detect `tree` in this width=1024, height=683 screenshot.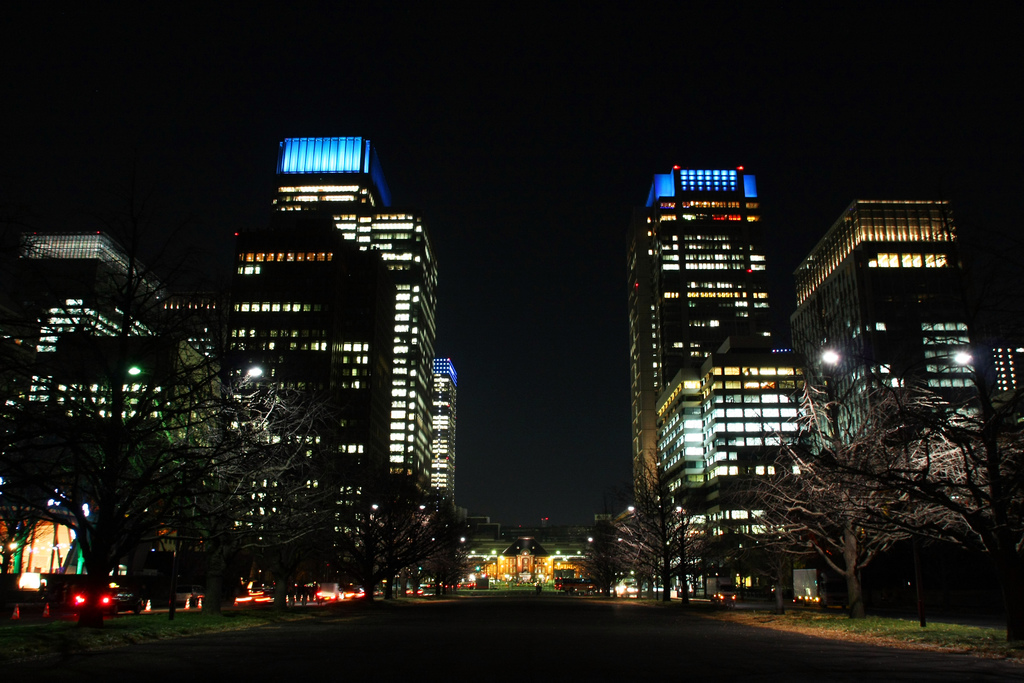
Detection: x1=577, y1=518, x2=631, y2=598.
